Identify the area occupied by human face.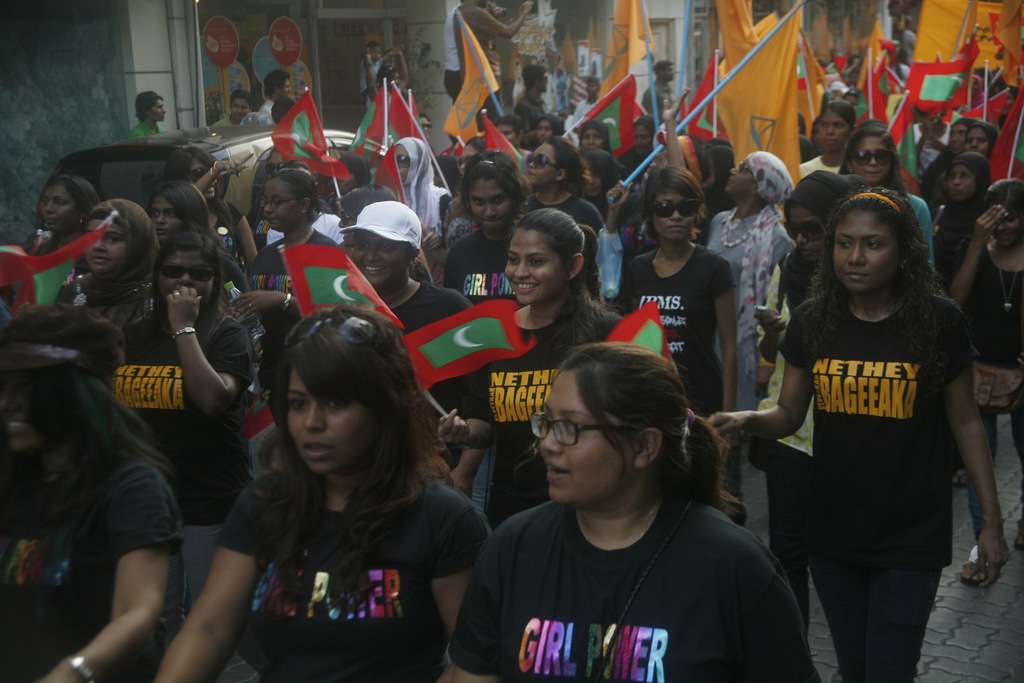
Area: Rect(504, 229, 566, 304).
